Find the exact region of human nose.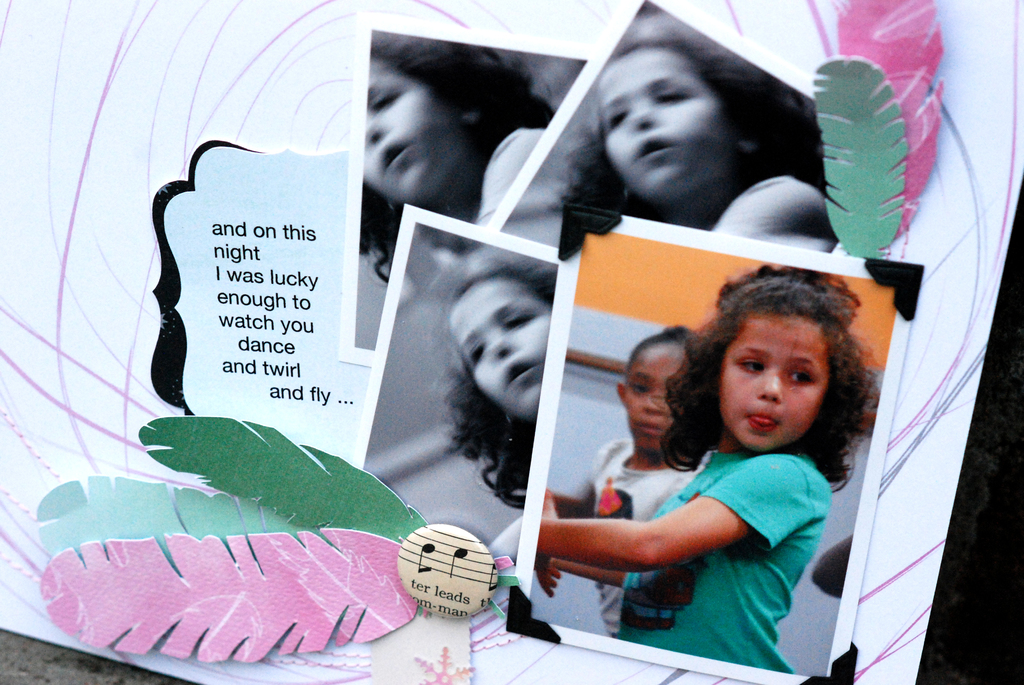
Exact region: x1=364 y1=113 x2=383 y2=145.
